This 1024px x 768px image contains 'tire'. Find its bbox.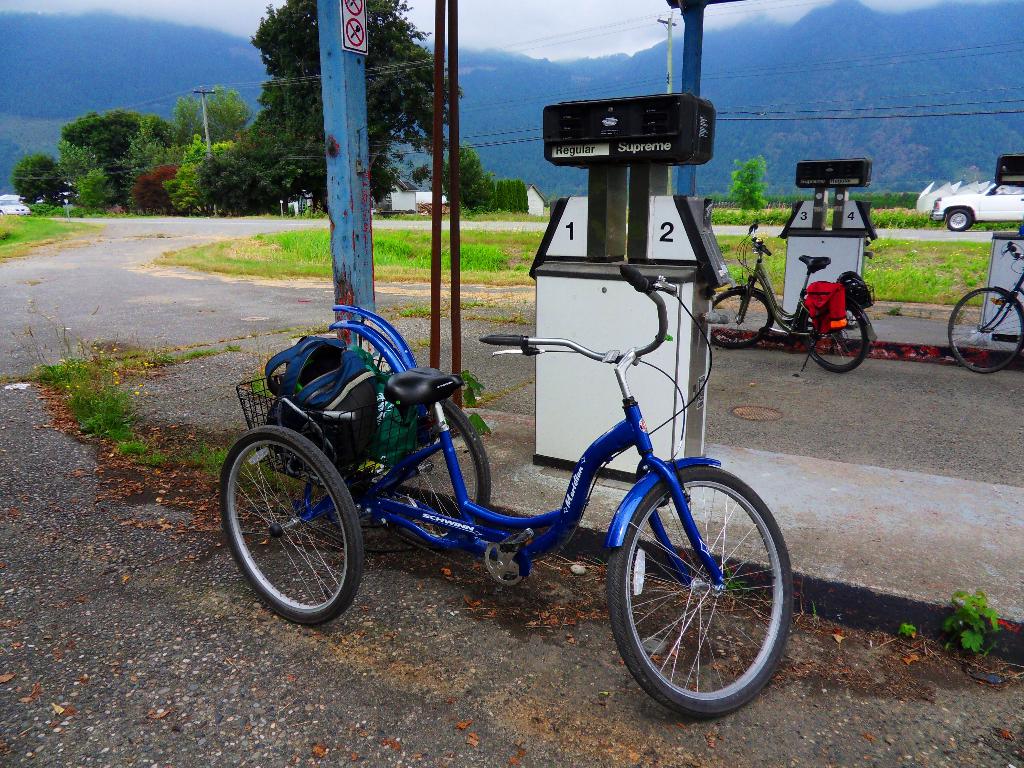
left=608, top=458, right=780, bottom=721.
